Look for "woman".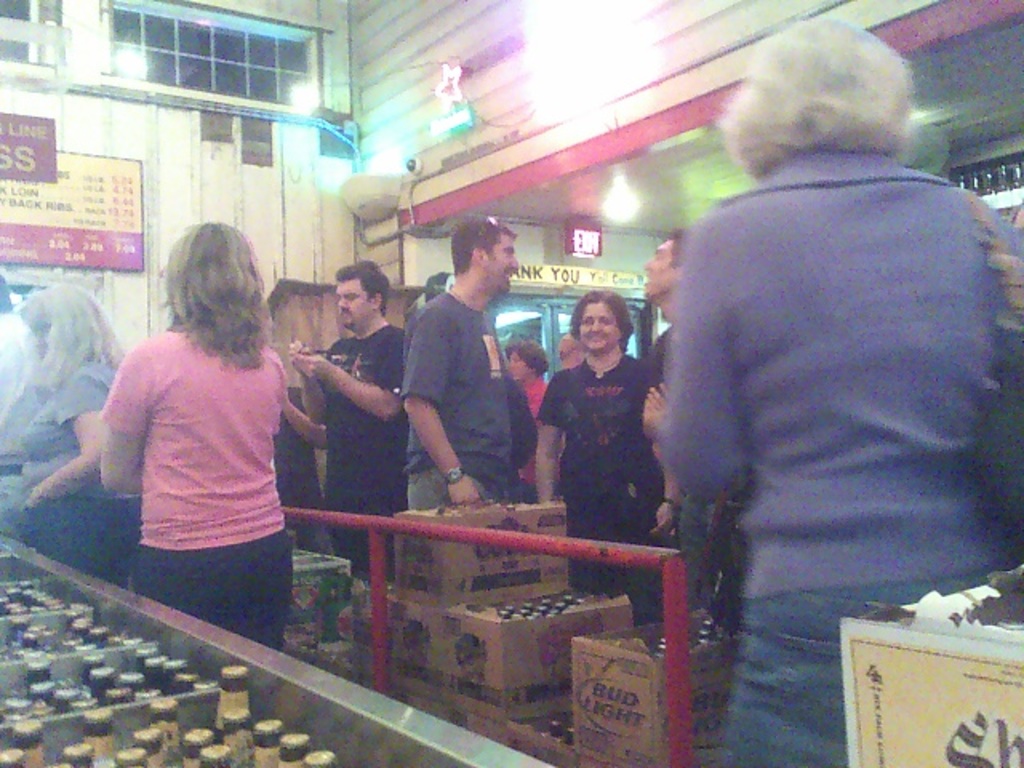
Found: bbox(98, 221, 296, 651).
